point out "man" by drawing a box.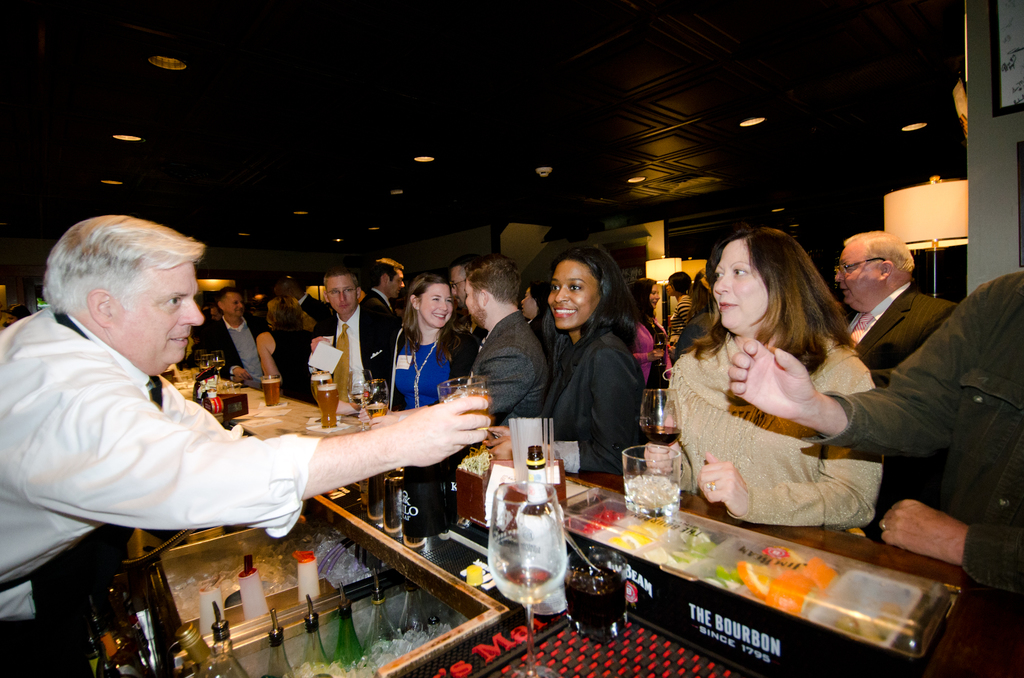
[834,231,960,380].
